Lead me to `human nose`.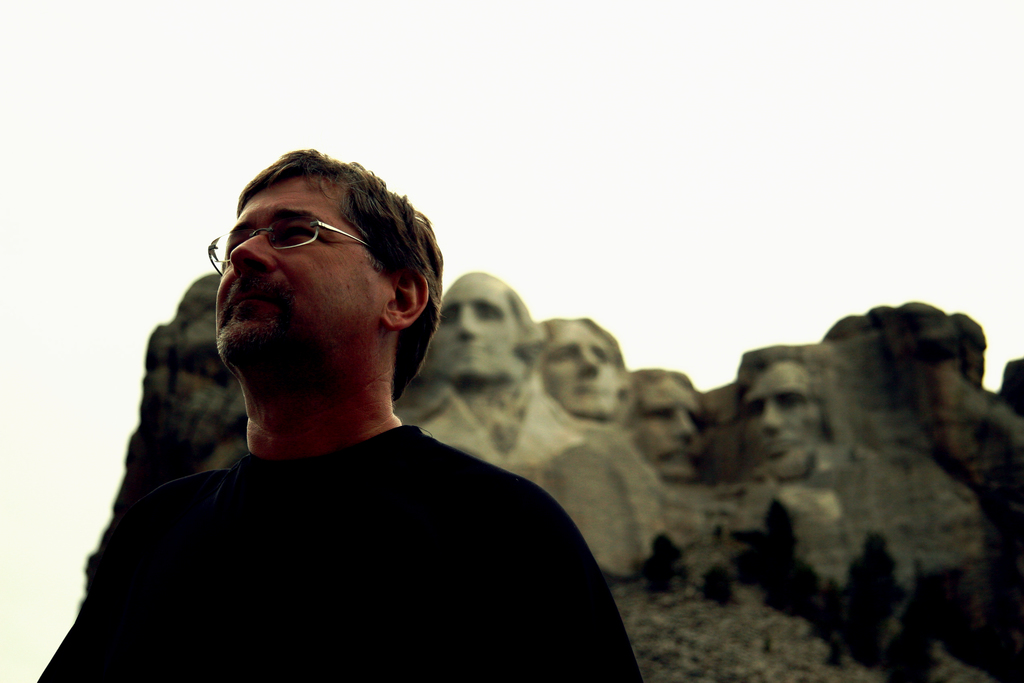
Lead to {"left": 763, "top": 399, "right": 778, "bottom": 436}.
